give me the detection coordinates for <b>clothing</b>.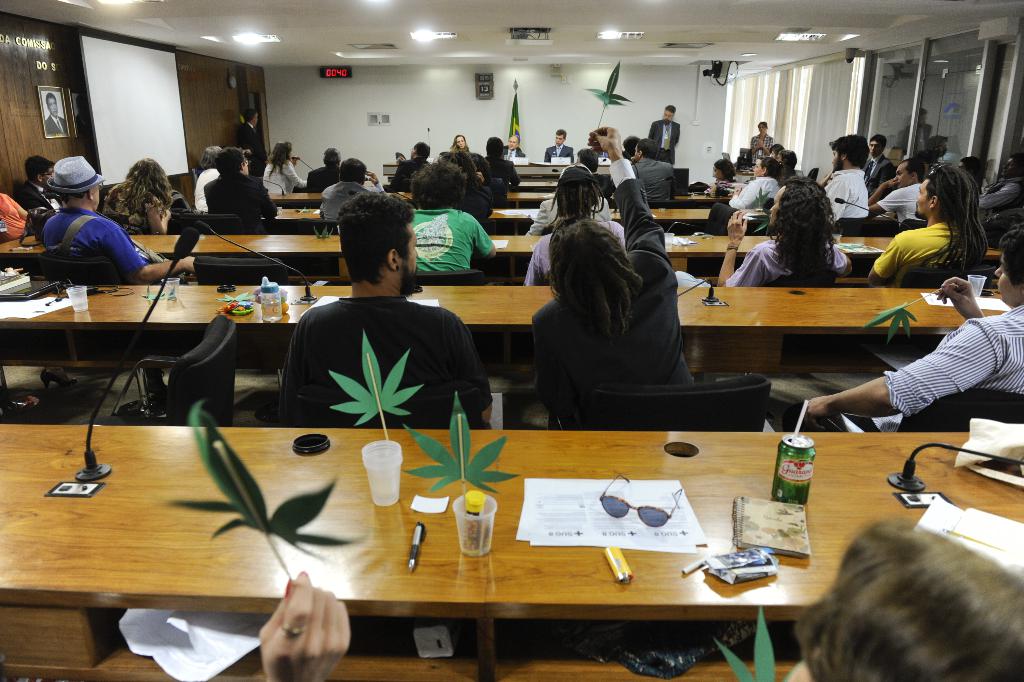
locate(777, 166, 794, 186).
